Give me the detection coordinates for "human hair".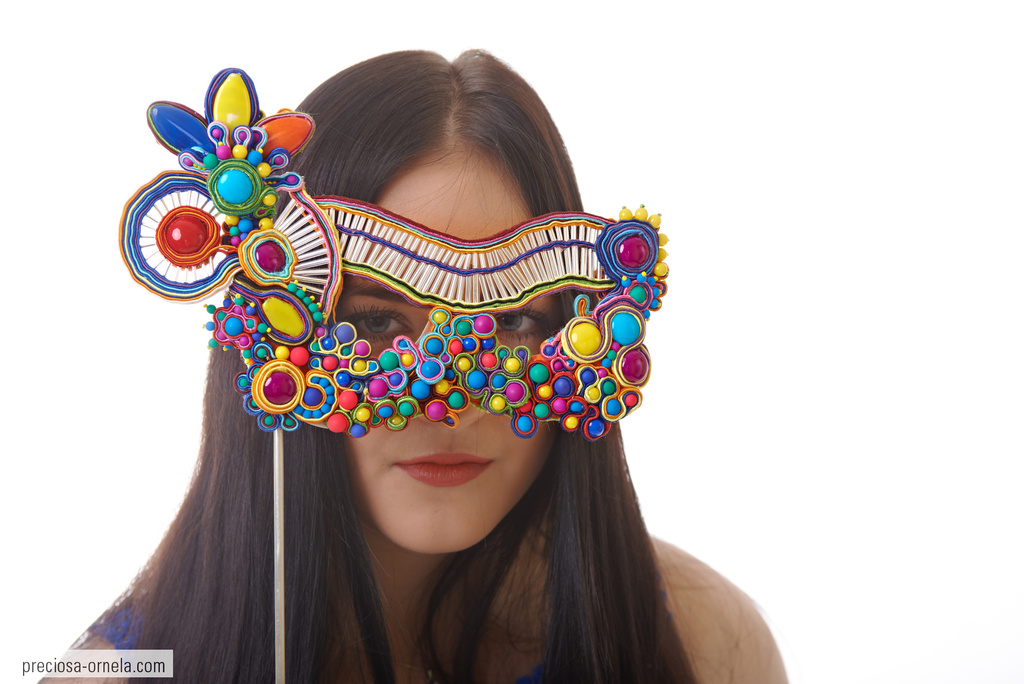
115/57/724/617.
